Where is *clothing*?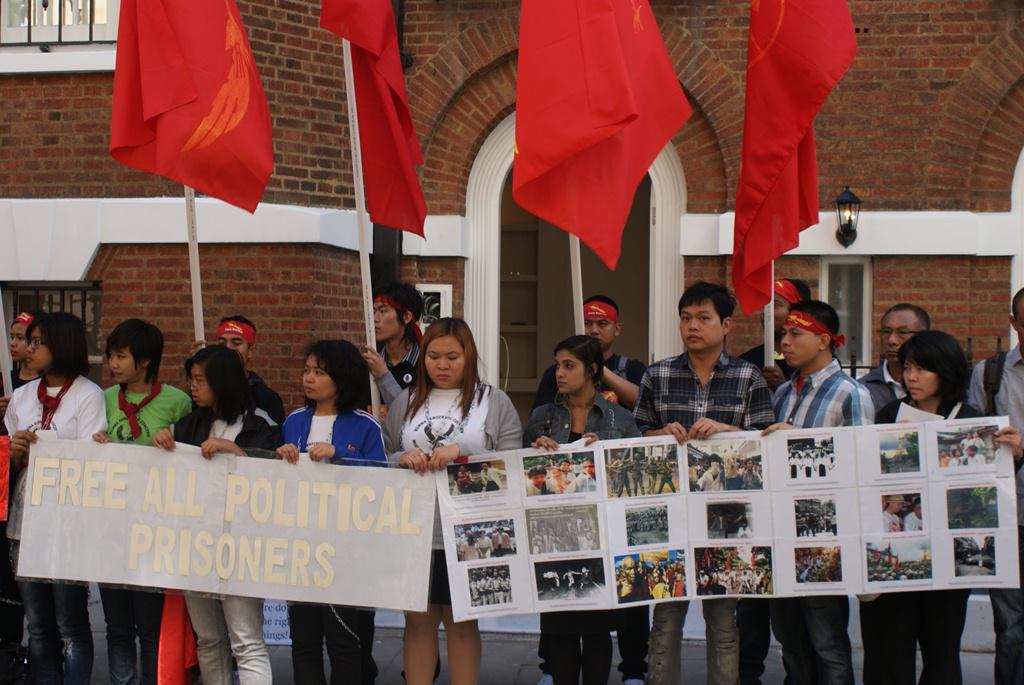
522,396,635,682.
